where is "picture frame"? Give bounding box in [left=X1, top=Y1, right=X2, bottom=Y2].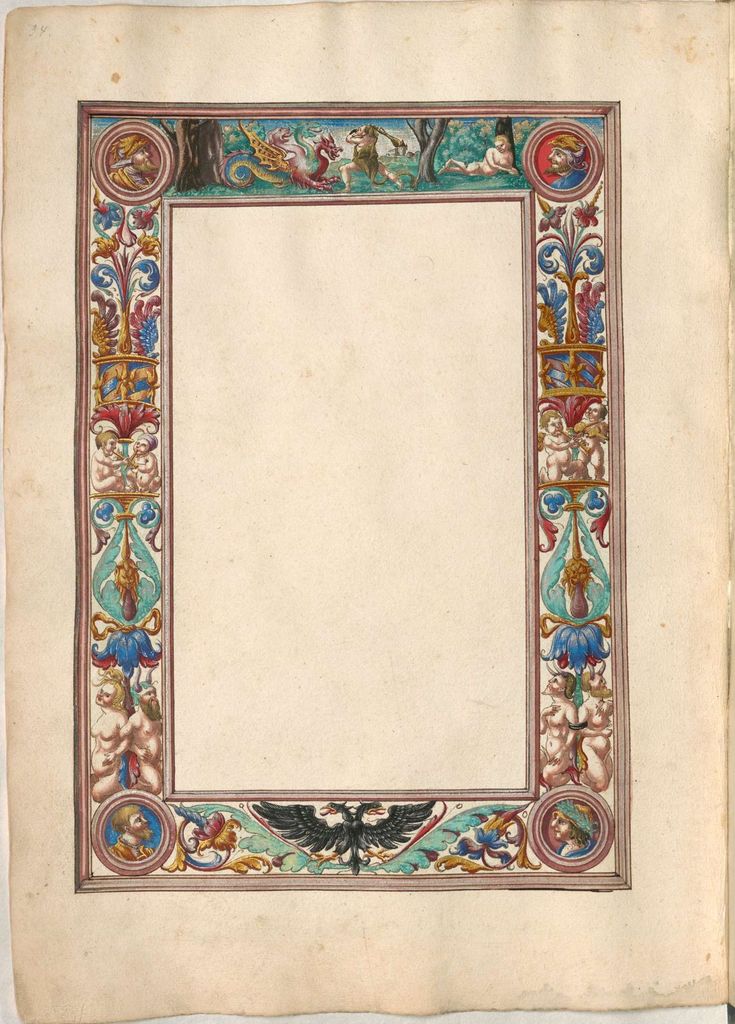
[left=35, top=102, right=645, bottom=906].
